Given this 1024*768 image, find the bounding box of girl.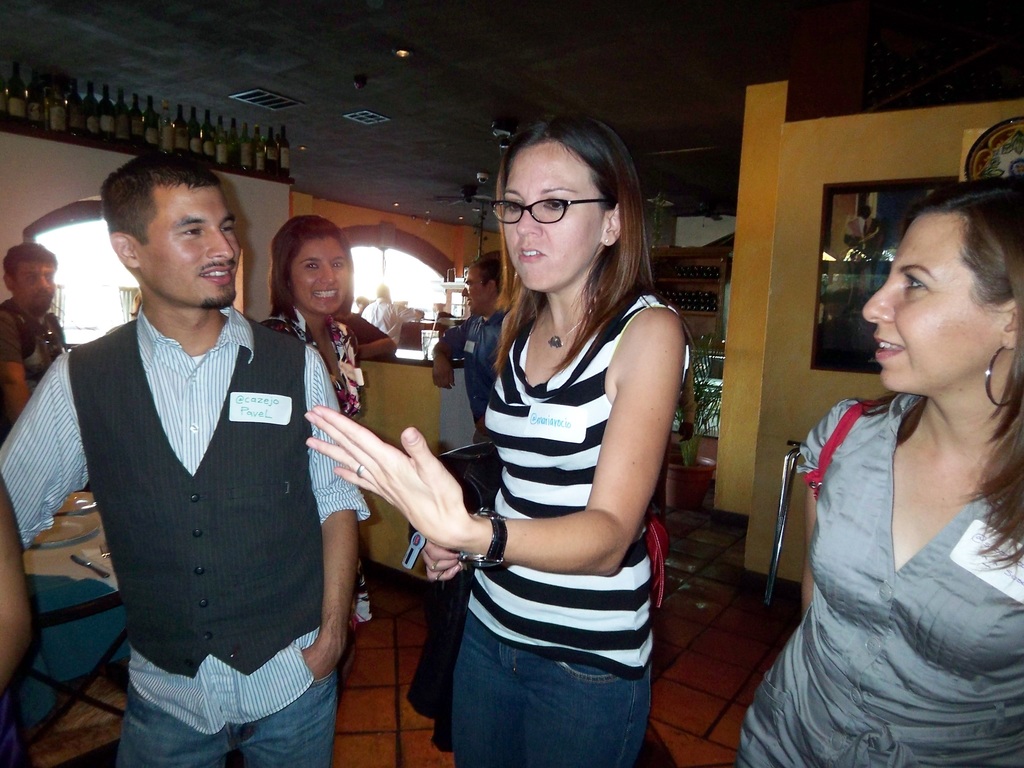
left=263, top=212, right=376, bottom=627.
